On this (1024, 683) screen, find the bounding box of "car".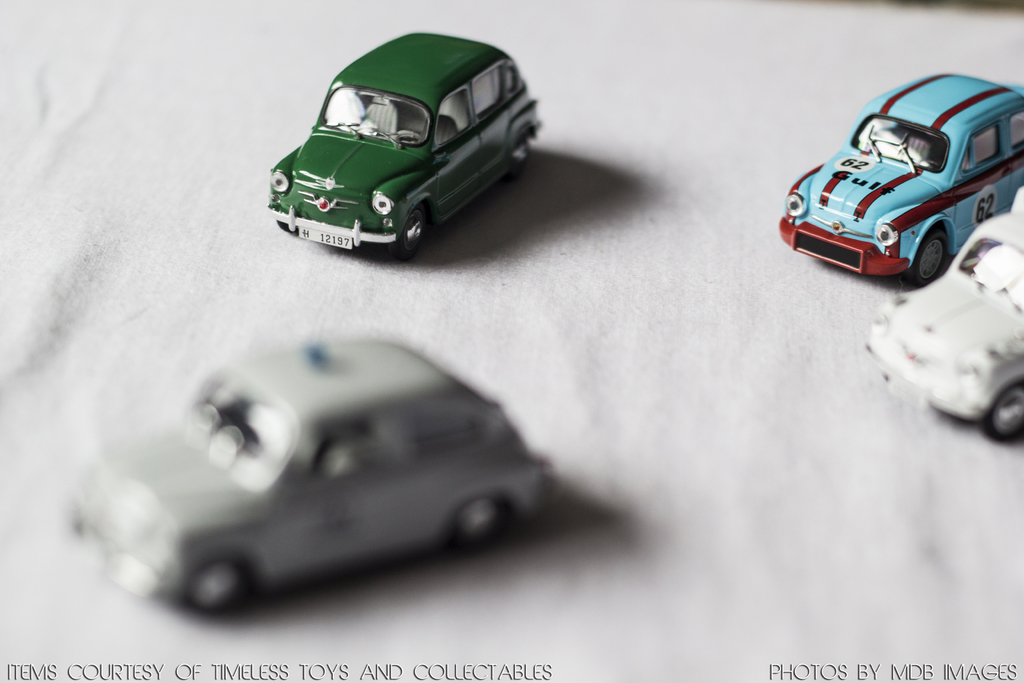
Bounding box: BBox(269, 34, 543, 258).
